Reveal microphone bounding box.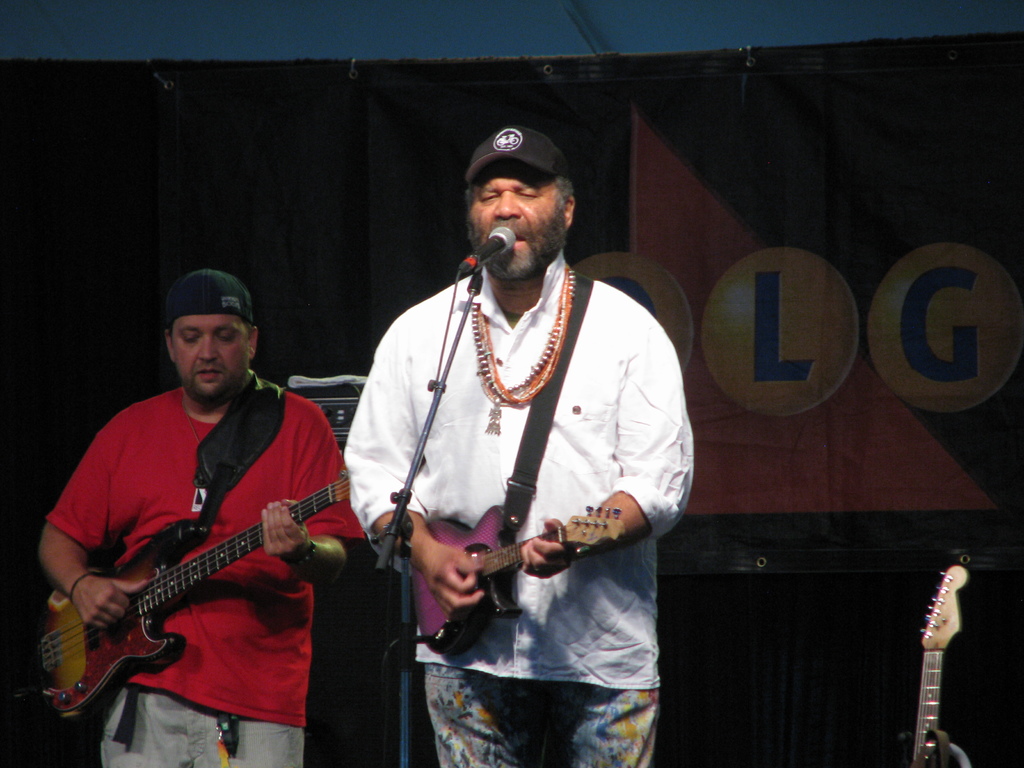
Revealed: (left=458, top=225, right=515, bottom=275).
